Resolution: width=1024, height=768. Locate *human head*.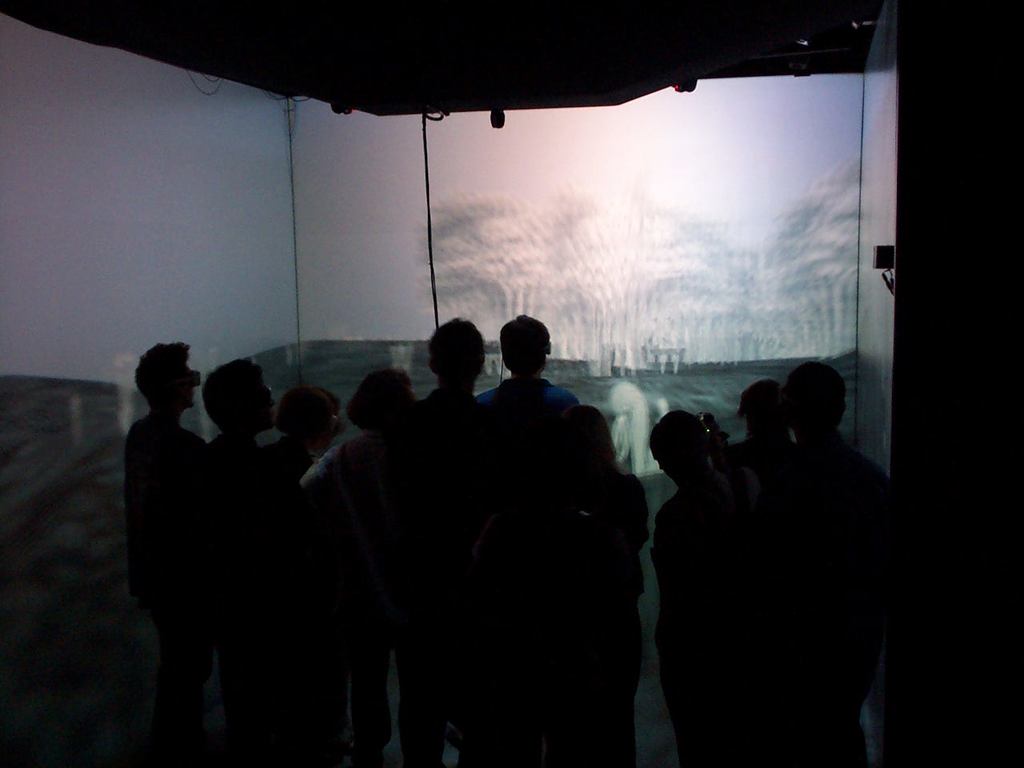
653:413:702:474.
